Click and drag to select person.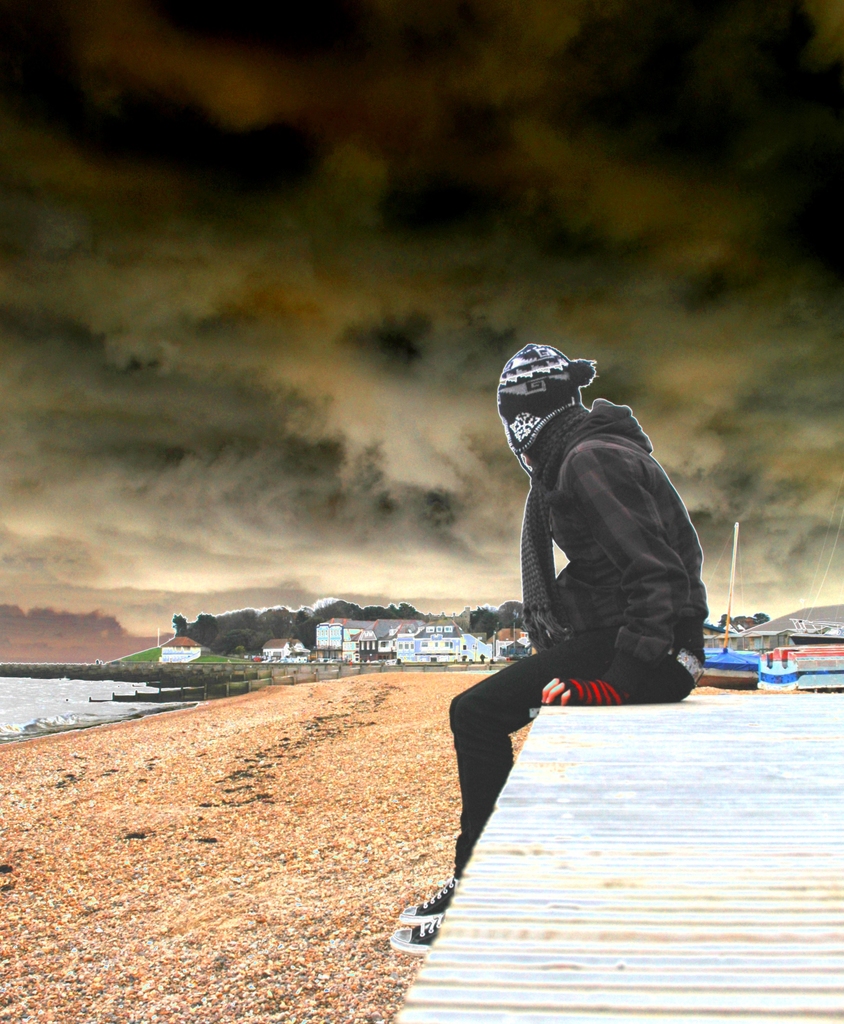
Selection: pyautogui.locateOnScreen(388, 344, 714, 951).
